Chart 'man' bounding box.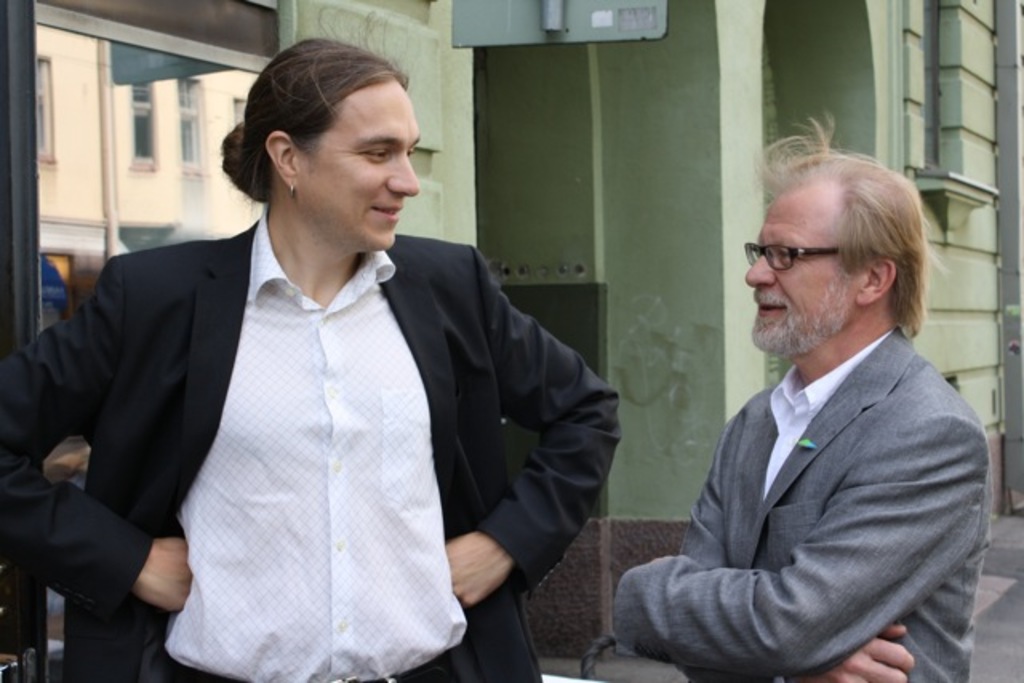
Charted: {"left": 613, "top": 136, "right": 995, "bottom": 667}.
